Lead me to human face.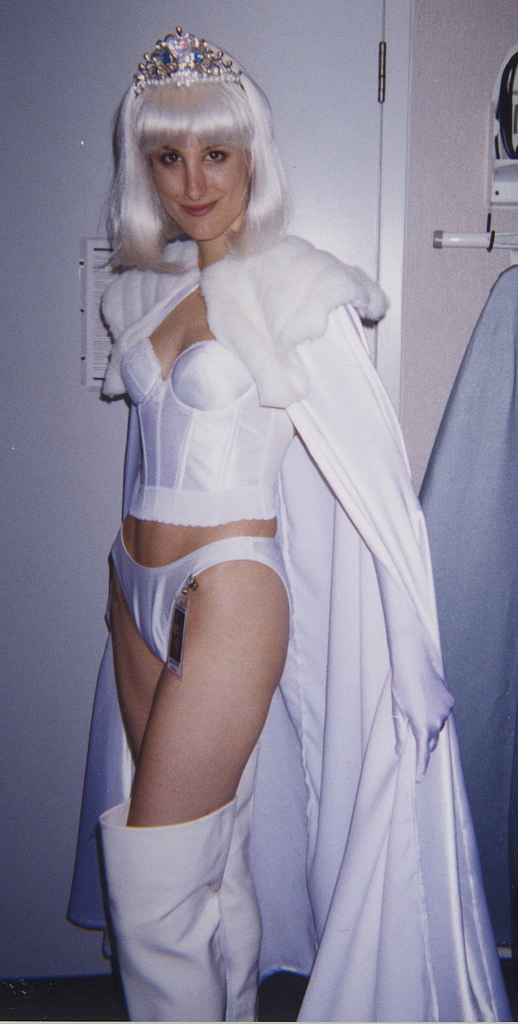
Lead to bbox=(146, 142, 258, 233).
